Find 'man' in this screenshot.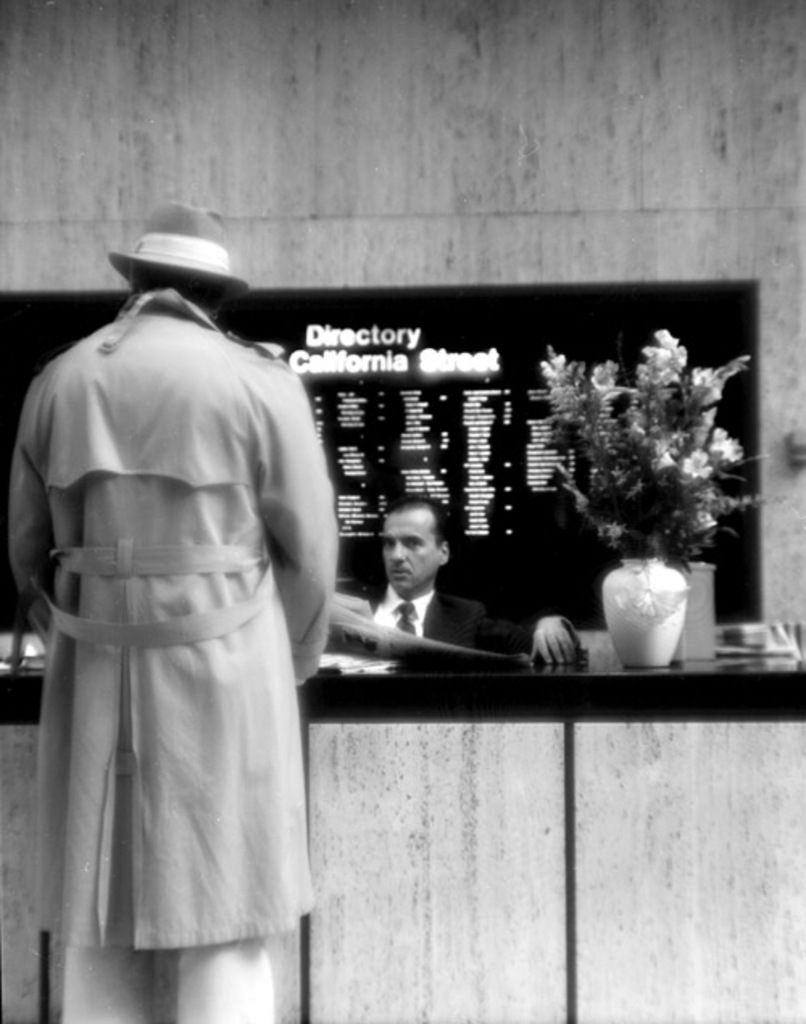
The bounding box for 'man' is bbox=(11, 197, 351, 1022).
